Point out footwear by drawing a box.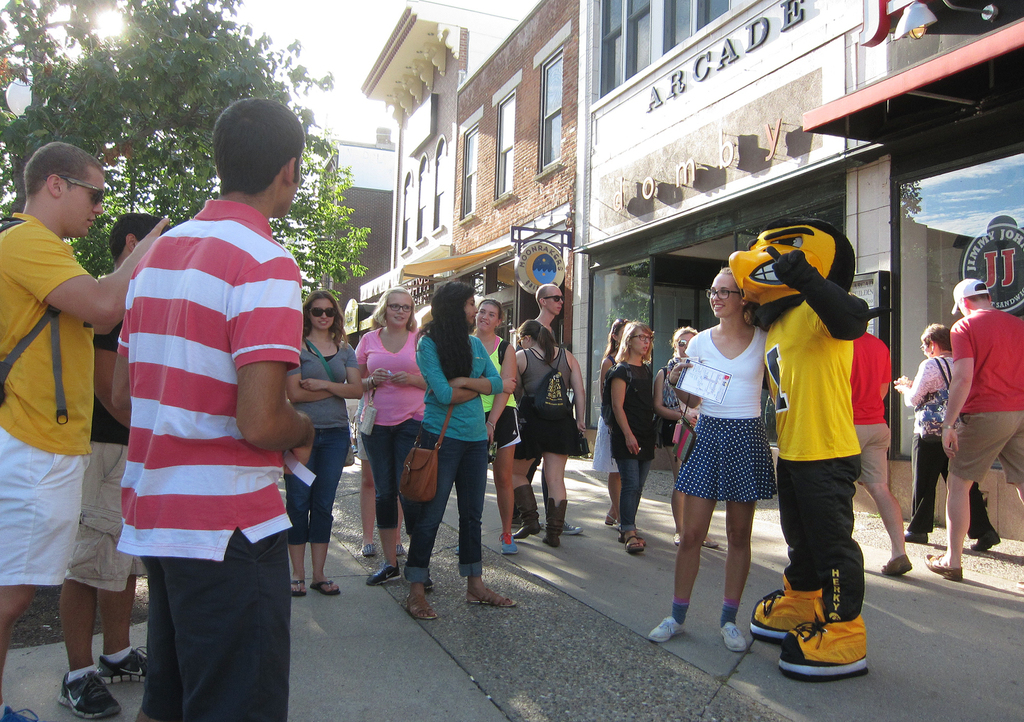
[left=921, top=552, right=961, bottom=583].
